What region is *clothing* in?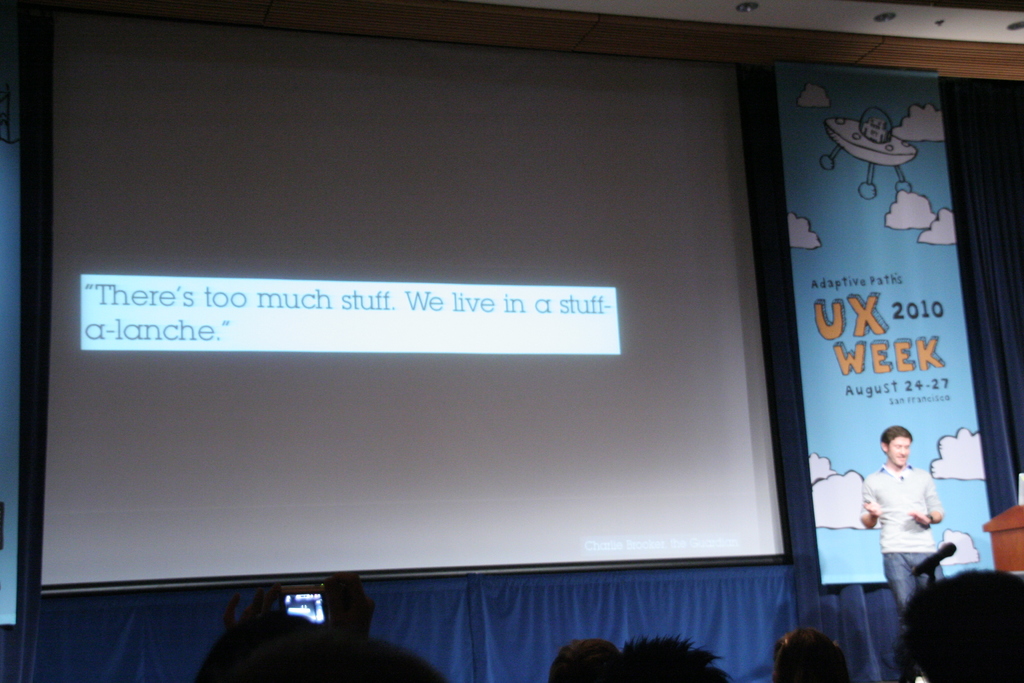
region(863, 428, 966, 588).
